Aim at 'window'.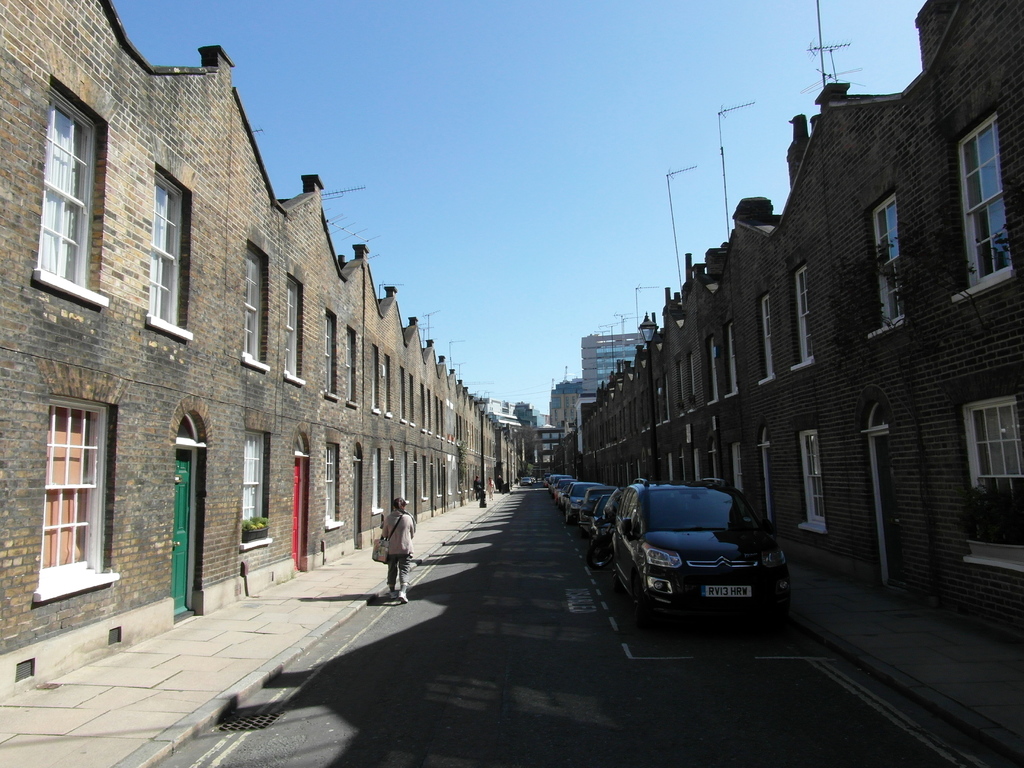
Aimed at {"left": 35, "top": 76, "right": 108, "bottom": 307}.
